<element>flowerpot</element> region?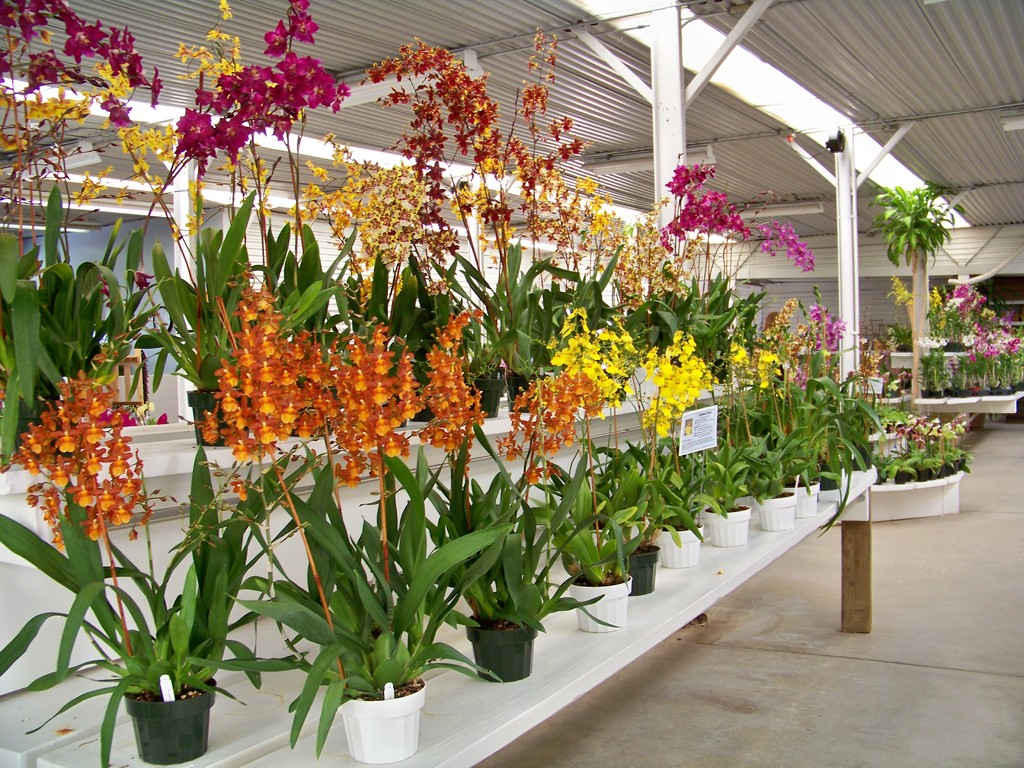
box(646, 521, 705, 566)
